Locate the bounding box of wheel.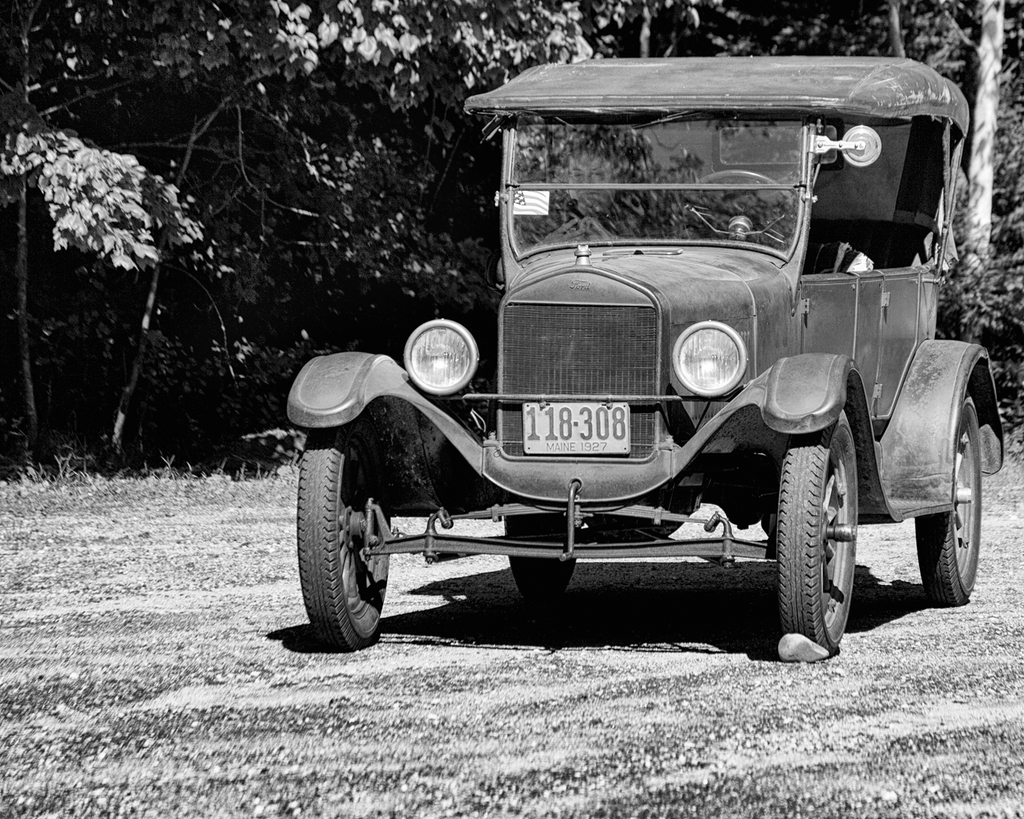
Bounding box: l=906, t=386, r=982, b=609.
